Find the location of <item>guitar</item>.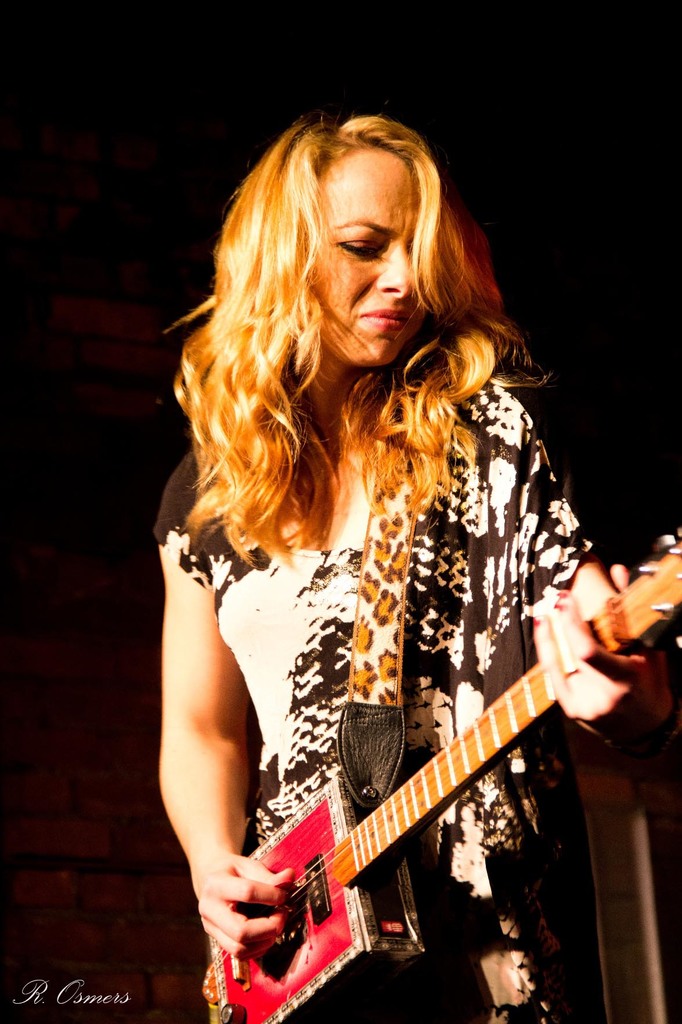
Location: bbox=(198, 520, 681, 1023).
